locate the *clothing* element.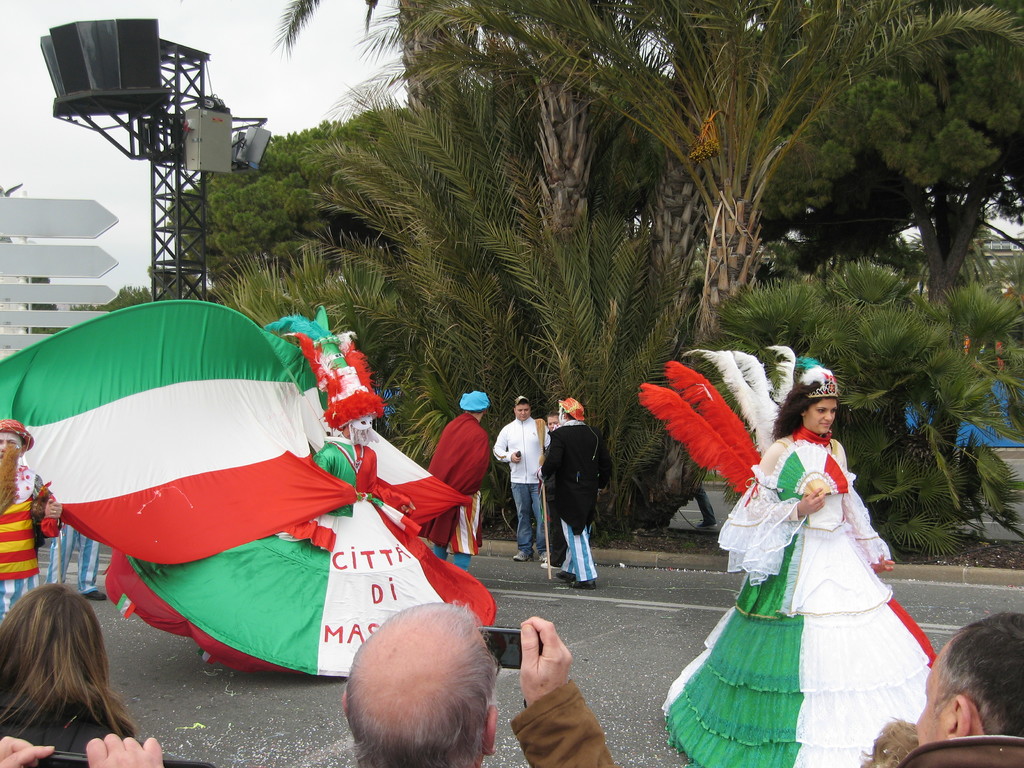
Element bbox: x1=493 y1=415 x2=545 y2=561.
